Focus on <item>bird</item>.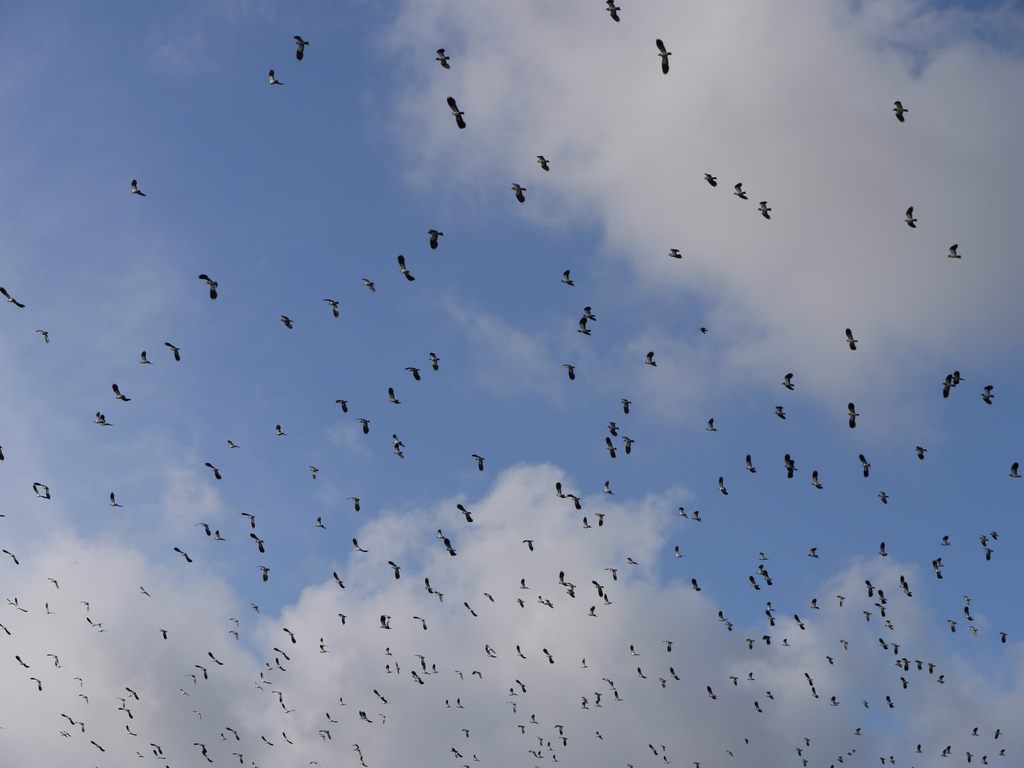
Focused at rect(173, 543, 195, 563).
